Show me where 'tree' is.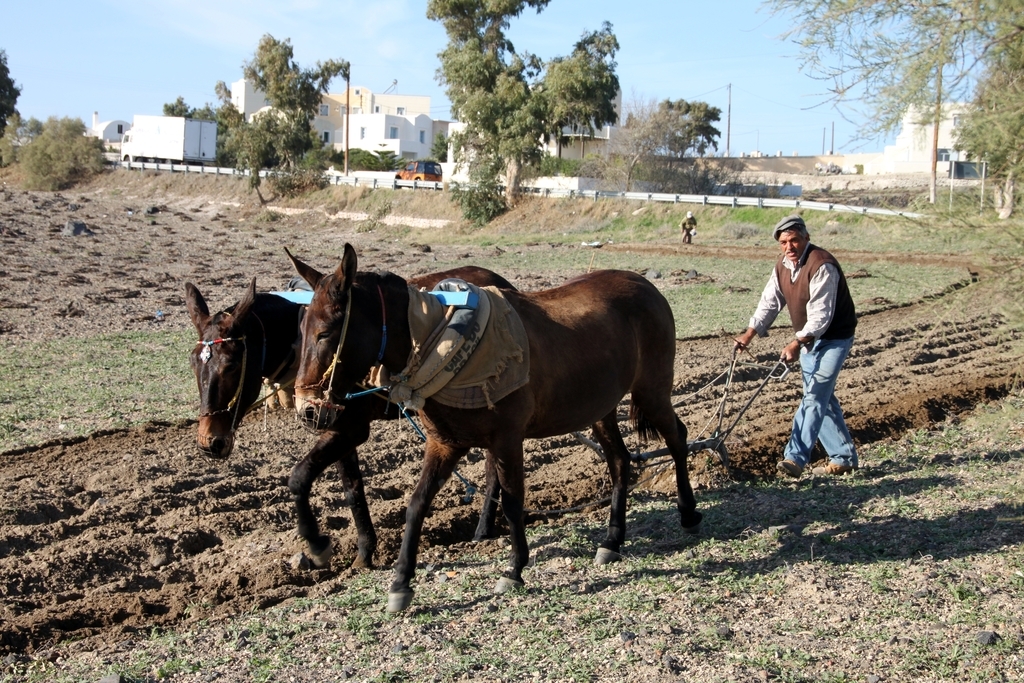
'tree' is at (x1=374, y1=145, x2=405, y2=172).
